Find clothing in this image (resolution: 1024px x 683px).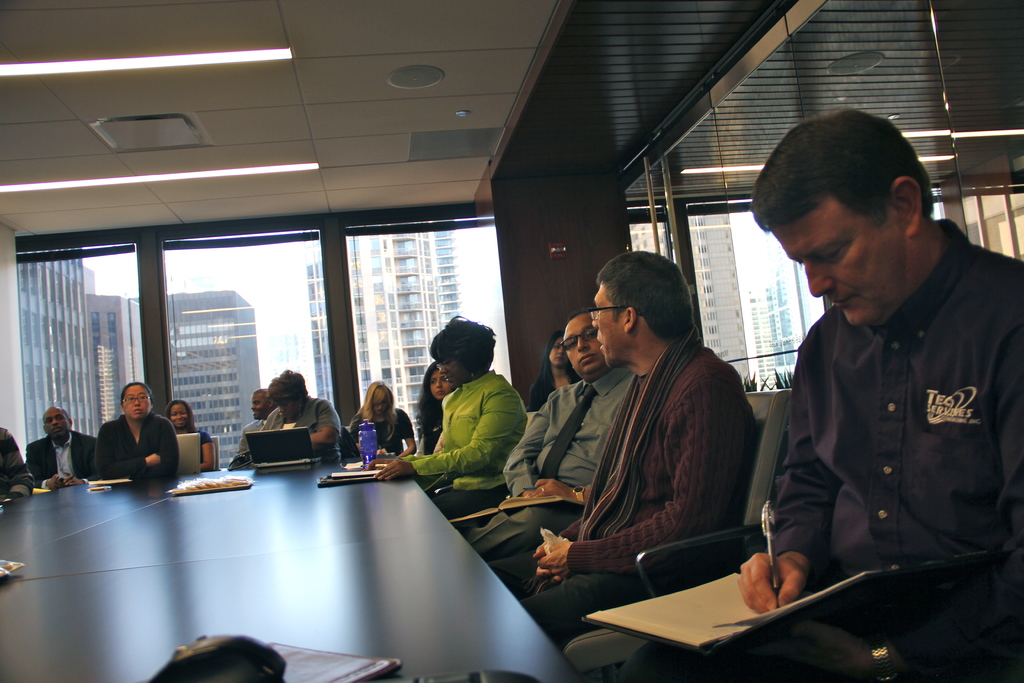
<bbox>502, 568, 647, 632</bbox>.
